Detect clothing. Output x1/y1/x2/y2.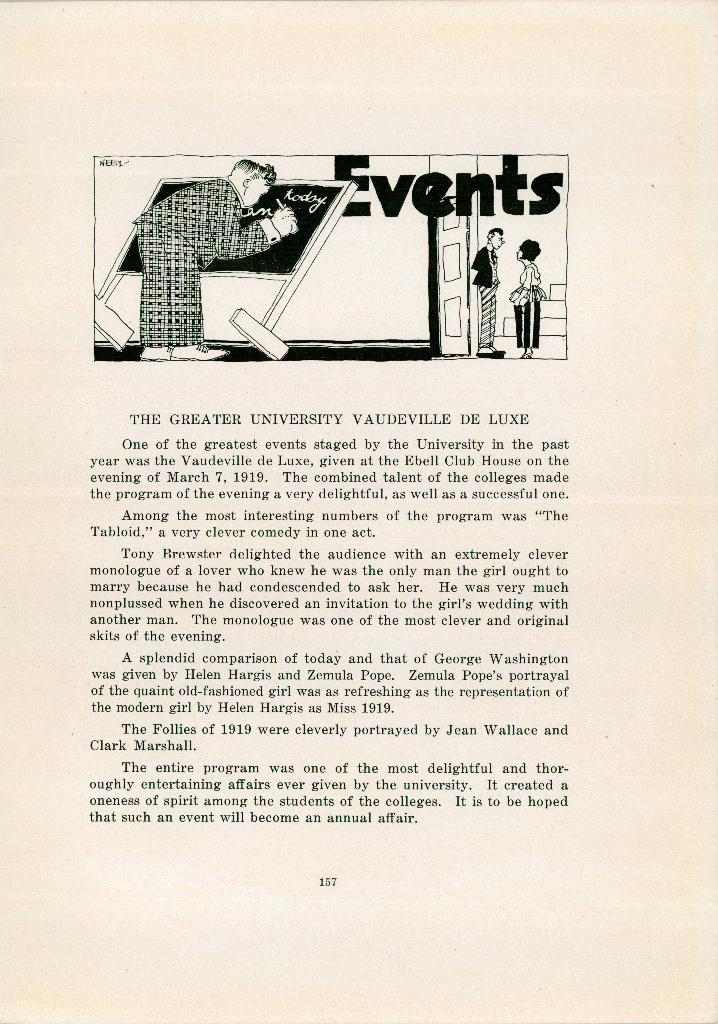
133/173/279/349.
